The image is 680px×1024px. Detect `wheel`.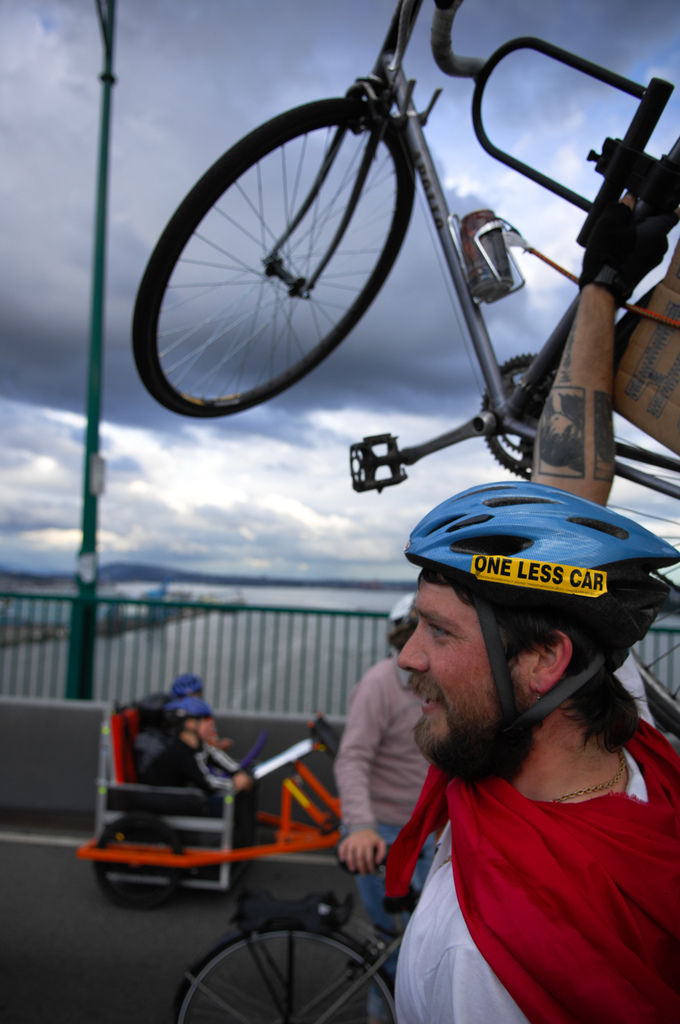
Detection: locate(87, 814, 201, 912).
